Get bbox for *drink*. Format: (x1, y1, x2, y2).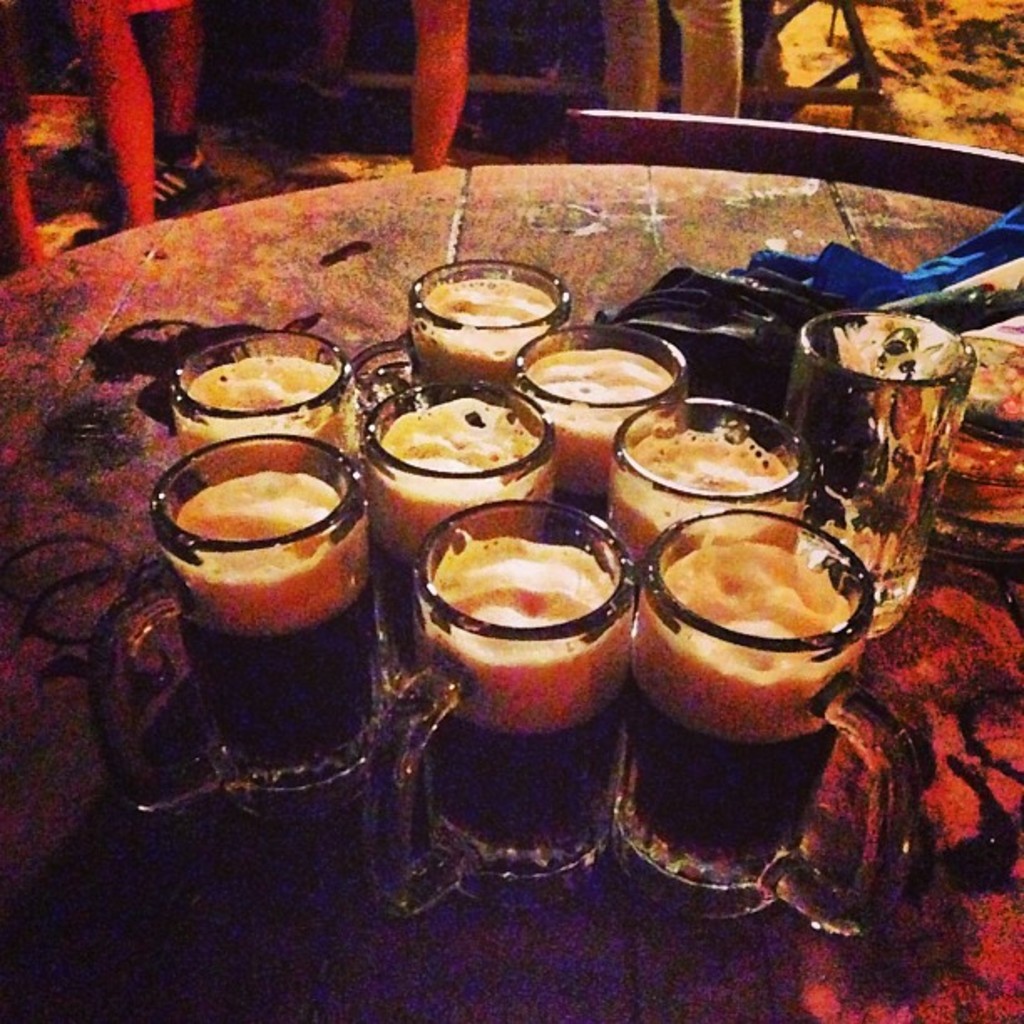
(412, 293, 556, 402).
